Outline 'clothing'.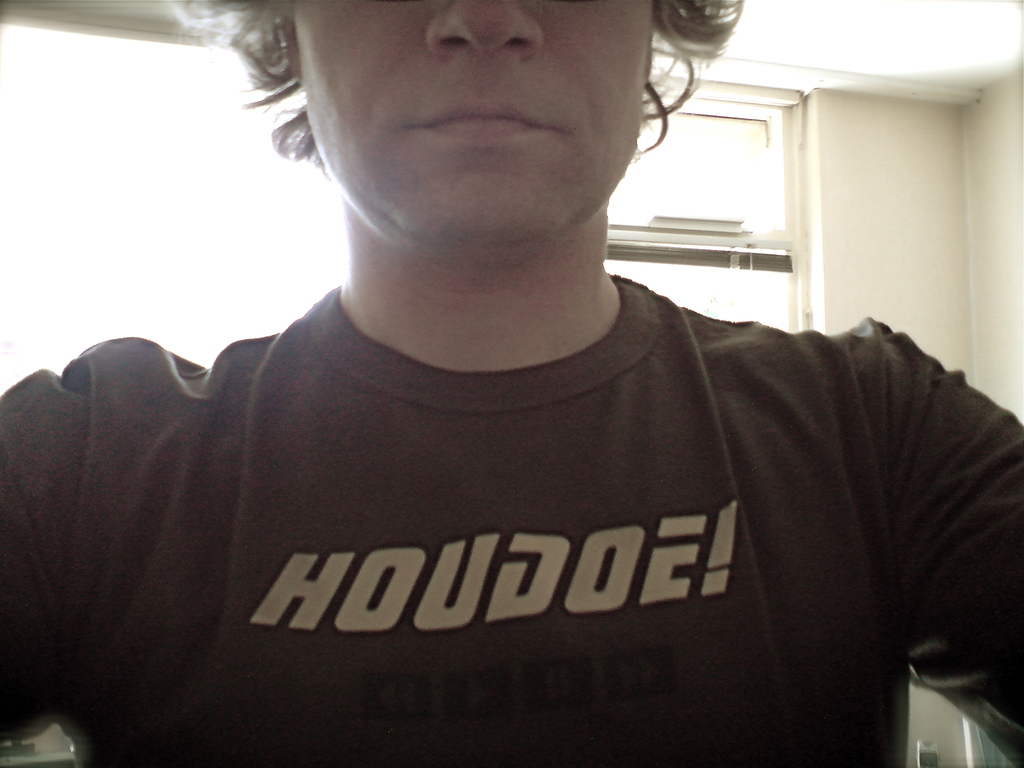
Outline: l=60, t=181, r=1023, b=760.
